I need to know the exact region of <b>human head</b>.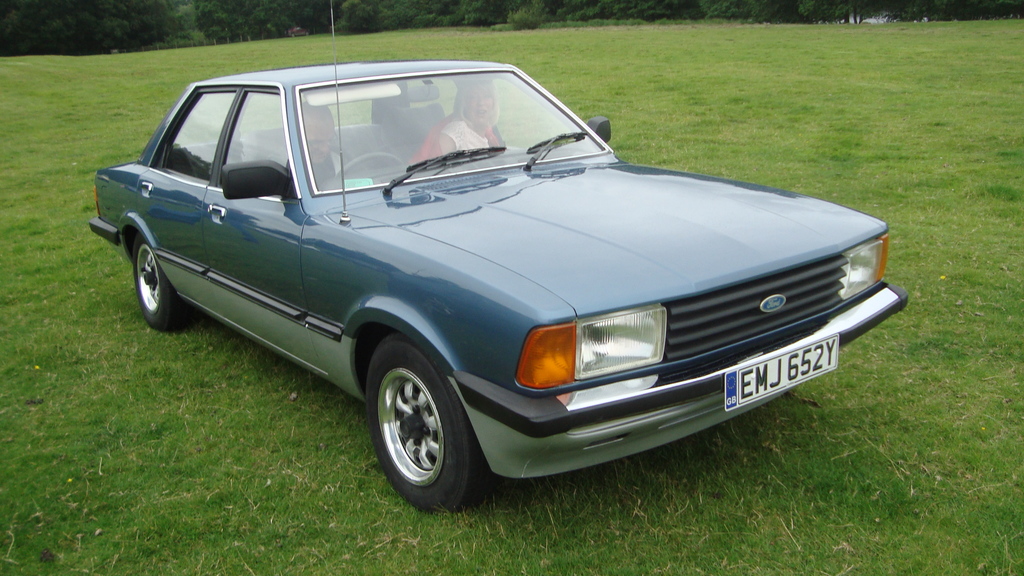
Region: (x1=303, y1=100, x2=335, y2=159).
